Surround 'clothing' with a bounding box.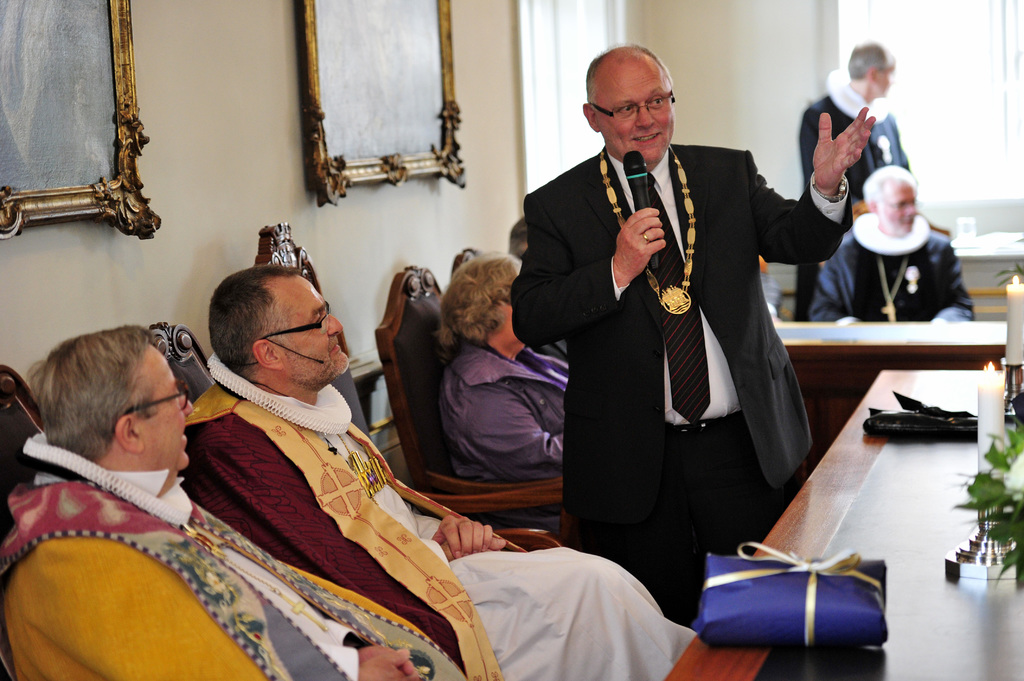
{"x1": 441, "y1": 339, "x2": 573, "y2": 494}.
